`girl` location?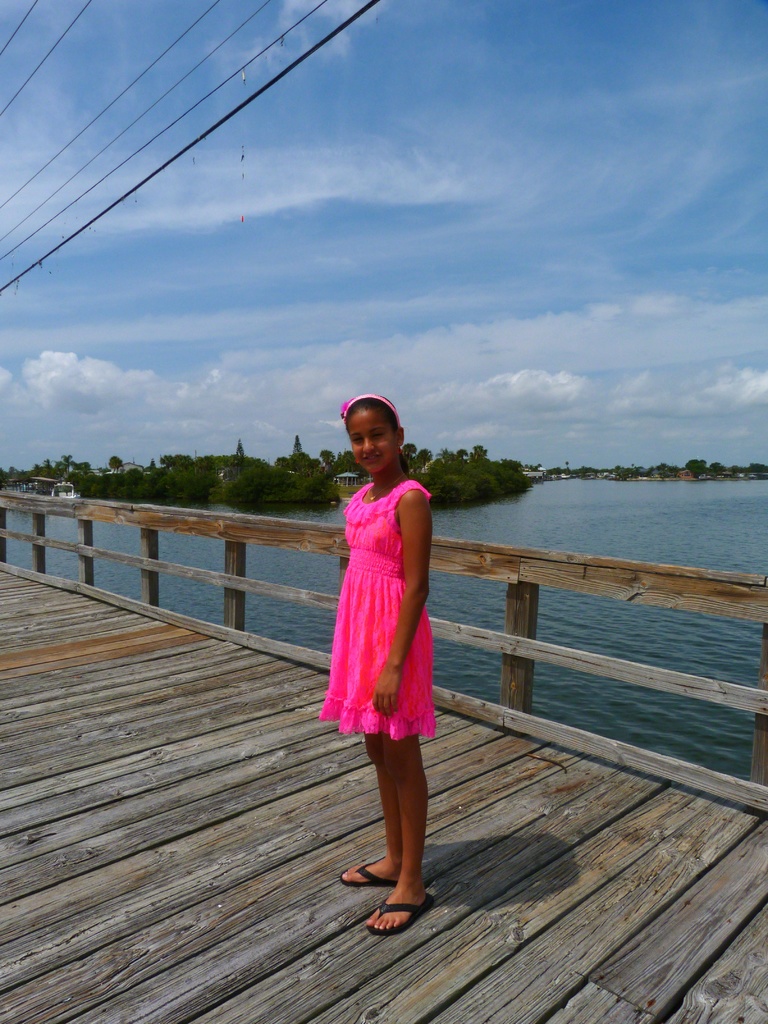
bbox=(310, 388, 451, 941)
